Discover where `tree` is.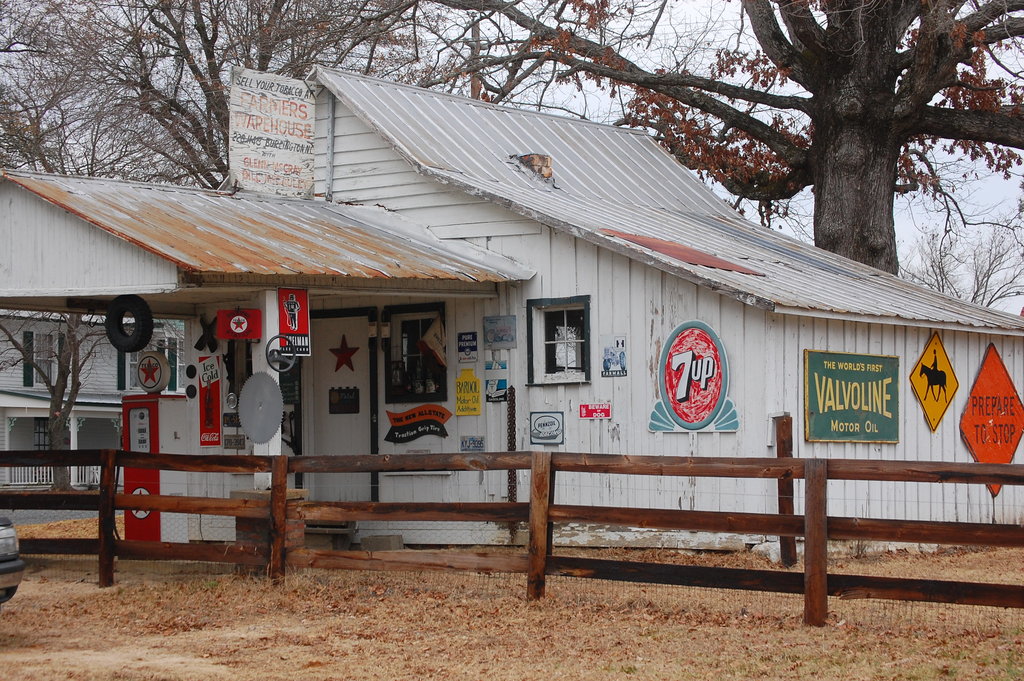
Discovered at select_region(0, 0, 529, 192).
